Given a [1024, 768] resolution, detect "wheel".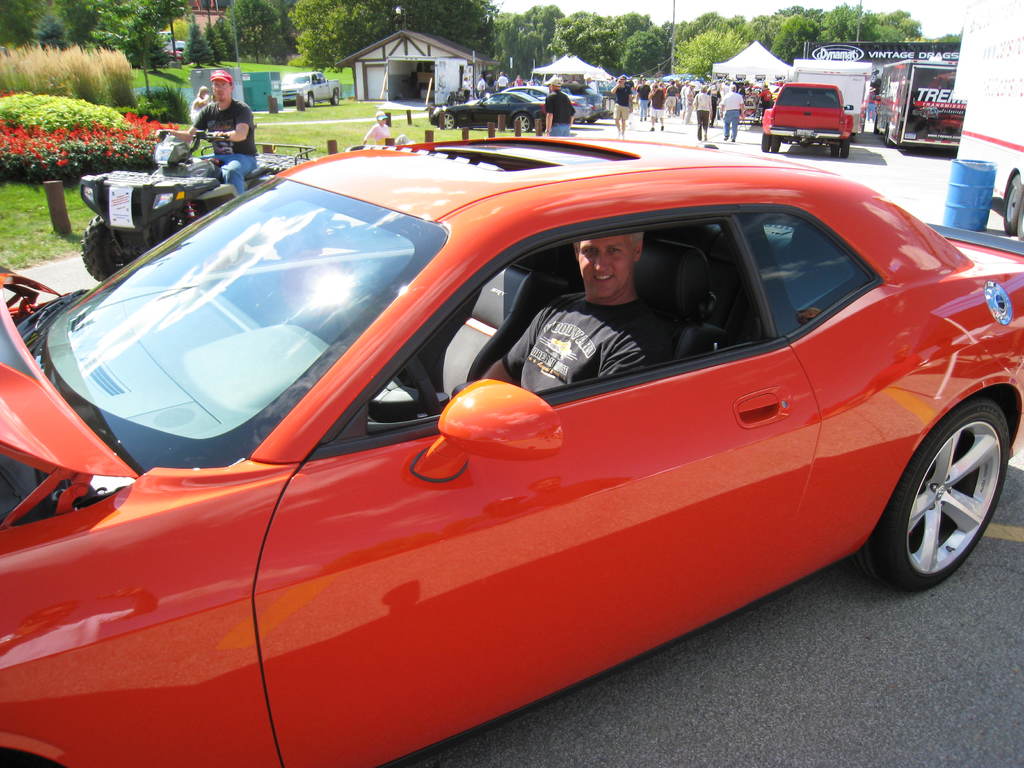
[x1=836, y1=140, x2=851, y2=161].
